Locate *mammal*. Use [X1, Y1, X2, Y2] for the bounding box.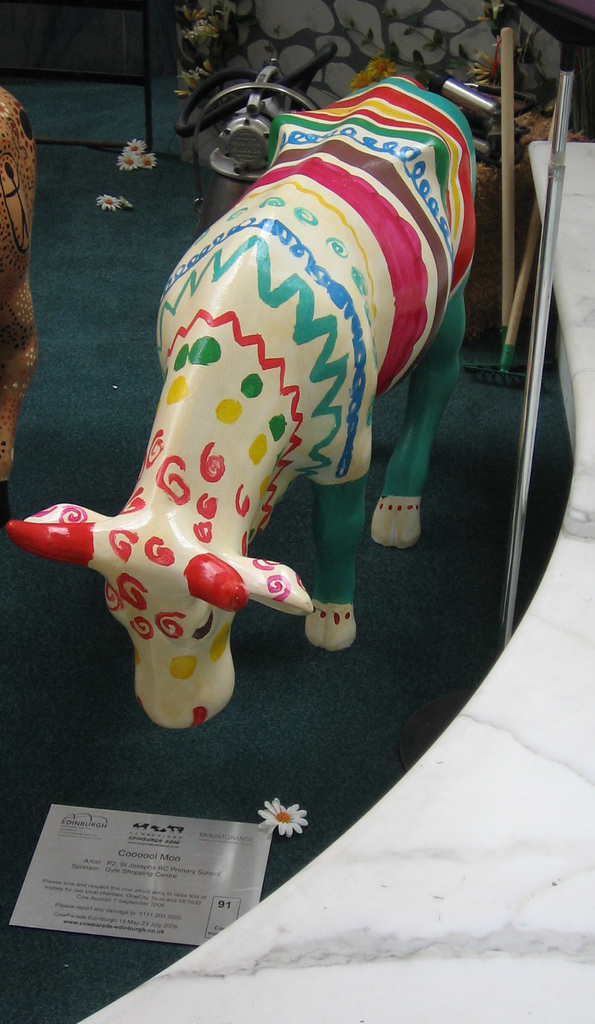
[10, 68, 475, 732].
